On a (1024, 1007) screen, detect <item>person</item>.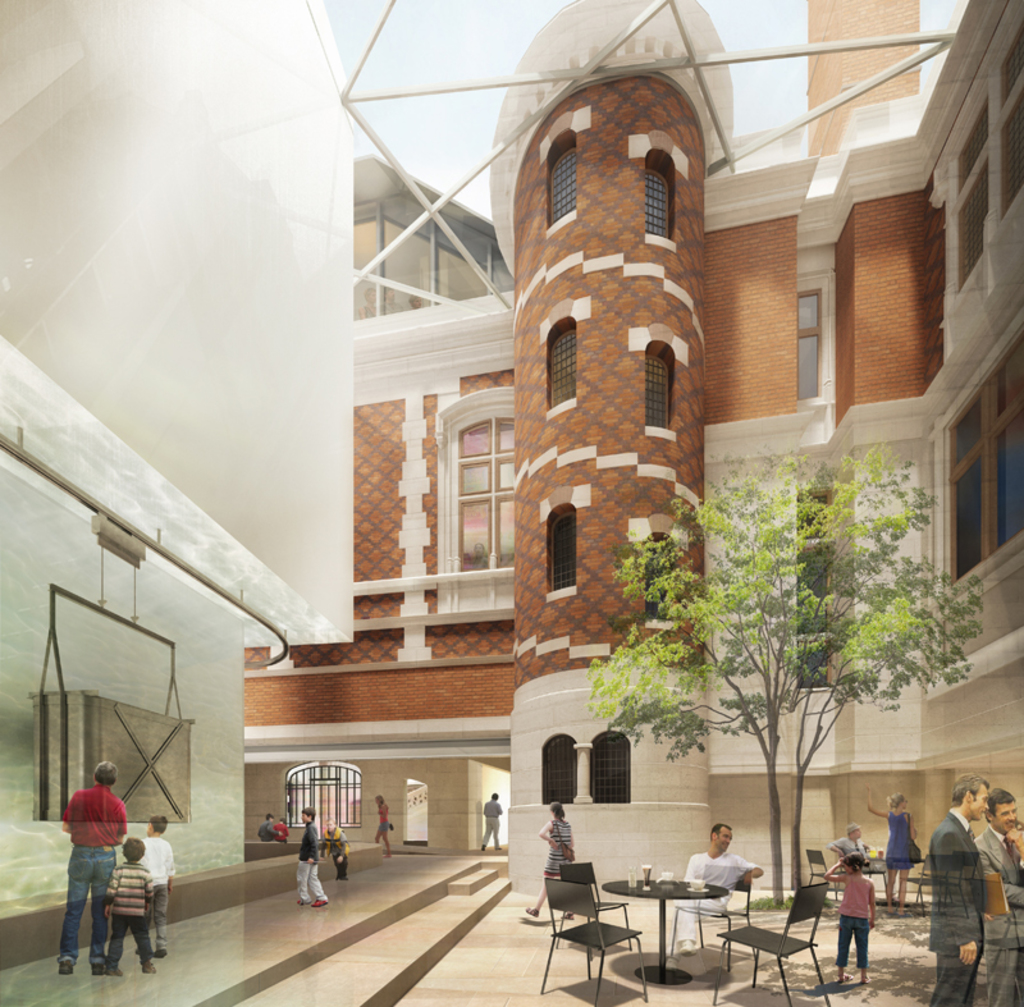
(left=114, top=828, right=152, bottom=971).
